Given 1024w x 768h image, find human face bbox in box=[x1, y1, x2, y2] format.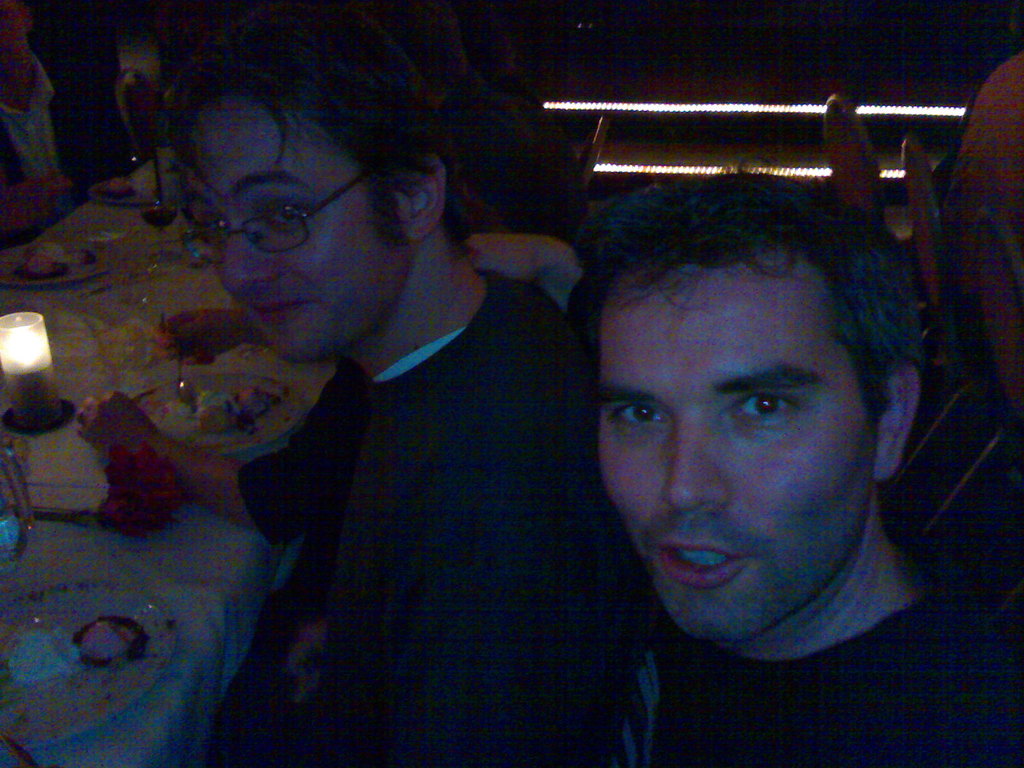
box=[186, 99, 389, 364].
